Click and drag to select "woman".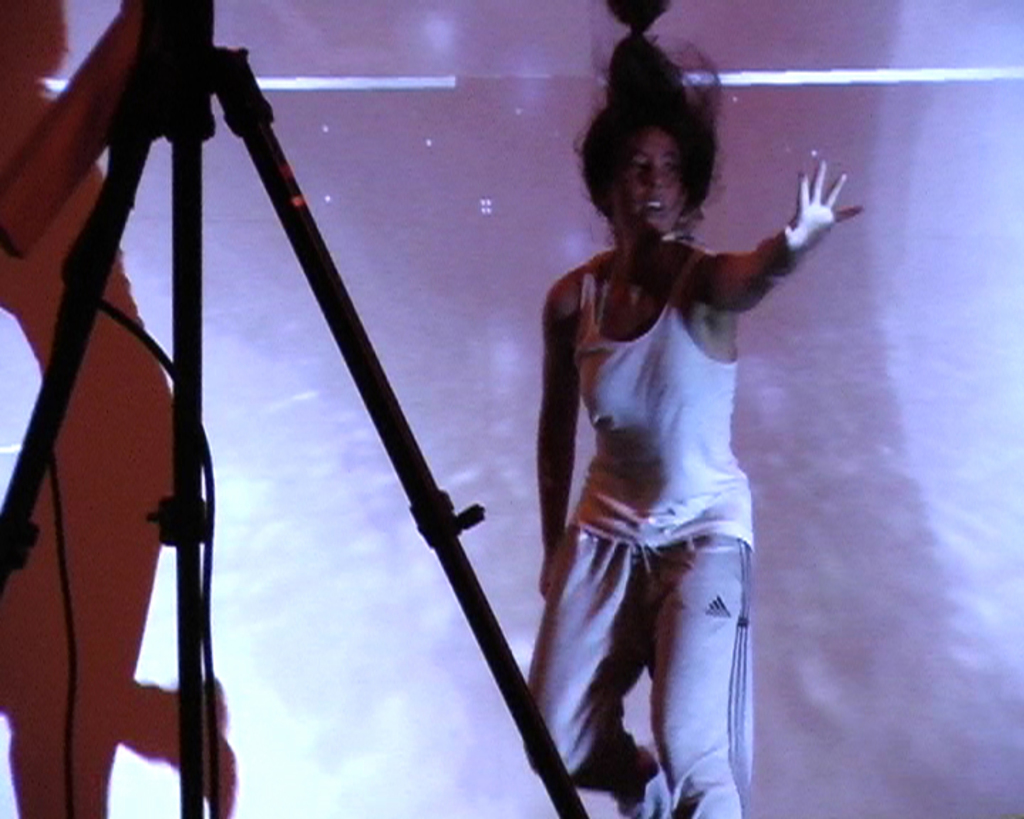
Selection: region(525, 0, 865, 818).
